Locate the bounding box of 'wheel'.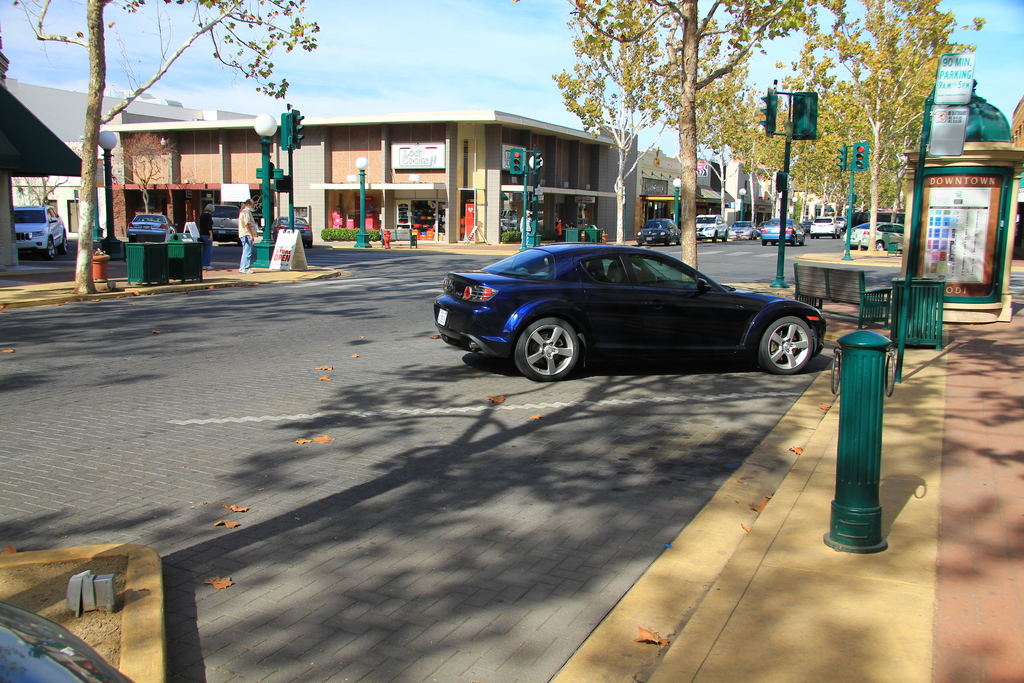
Bounding box: bbox=(513, 309, 580, 386).
